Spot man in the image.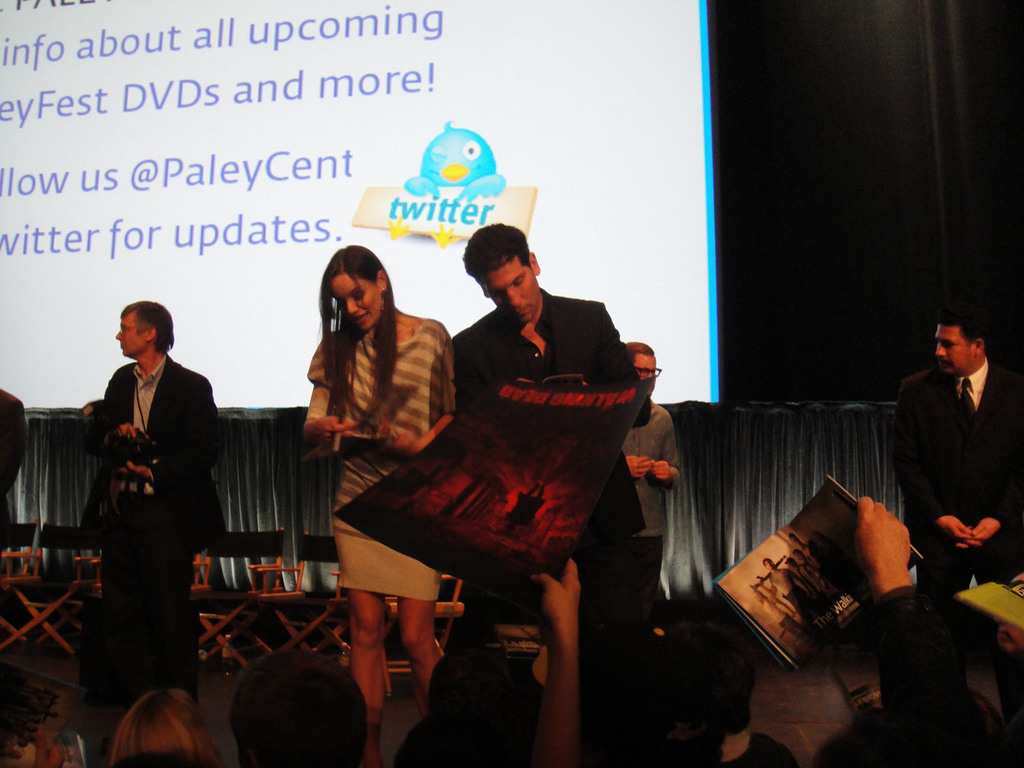
man found at 884 308 1014 595.
